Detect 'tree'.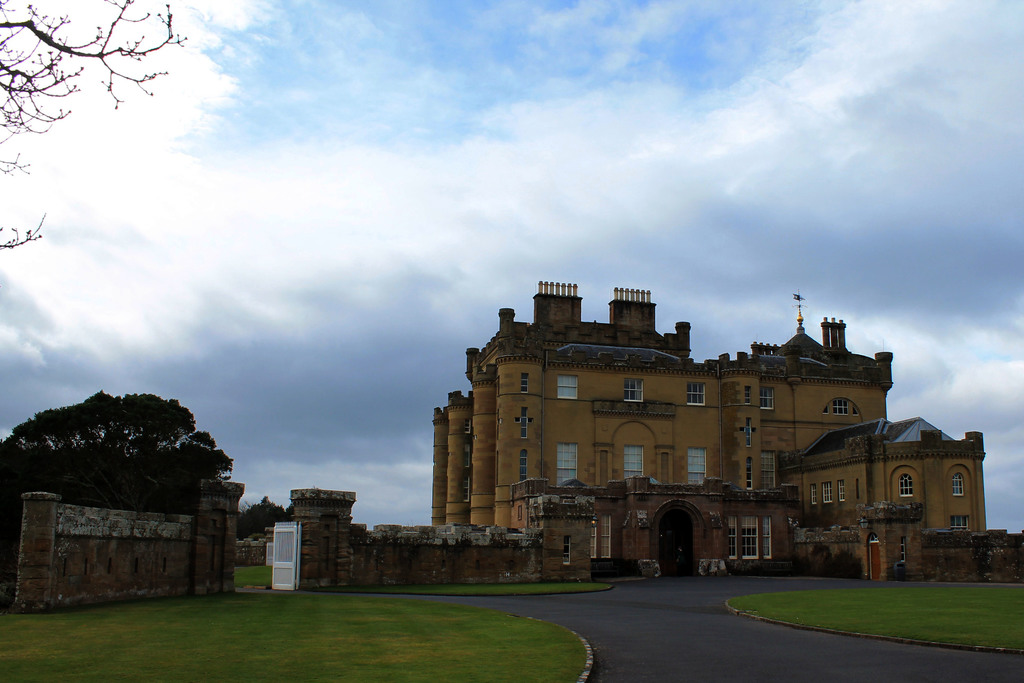
Detected at 236,489,294,539.
